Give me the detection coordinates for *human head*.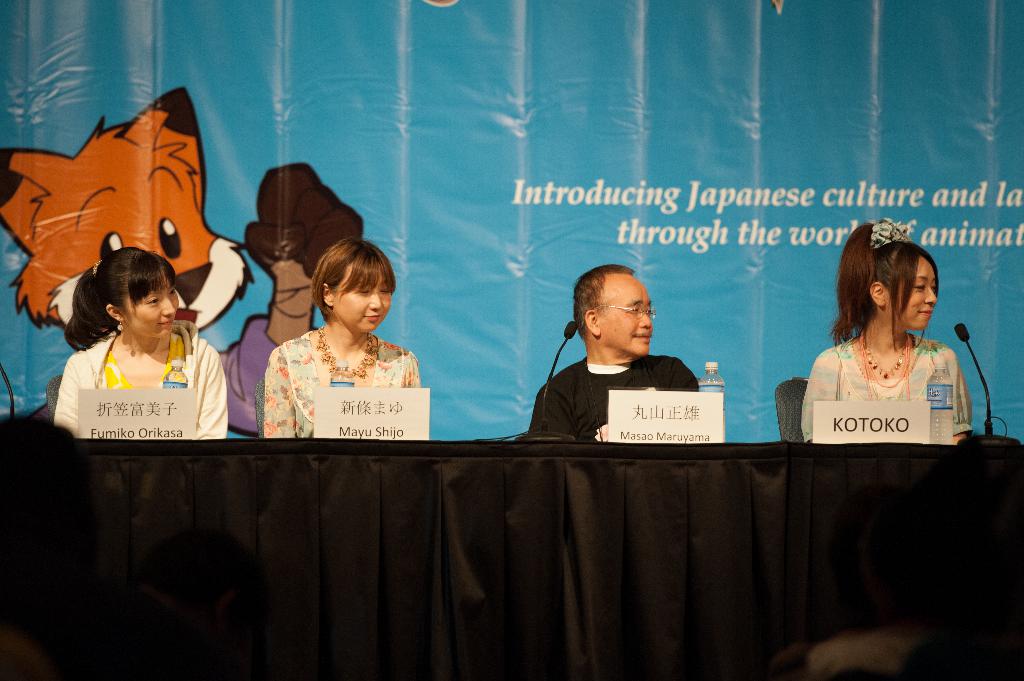
box(97, 251, 184, 338).
